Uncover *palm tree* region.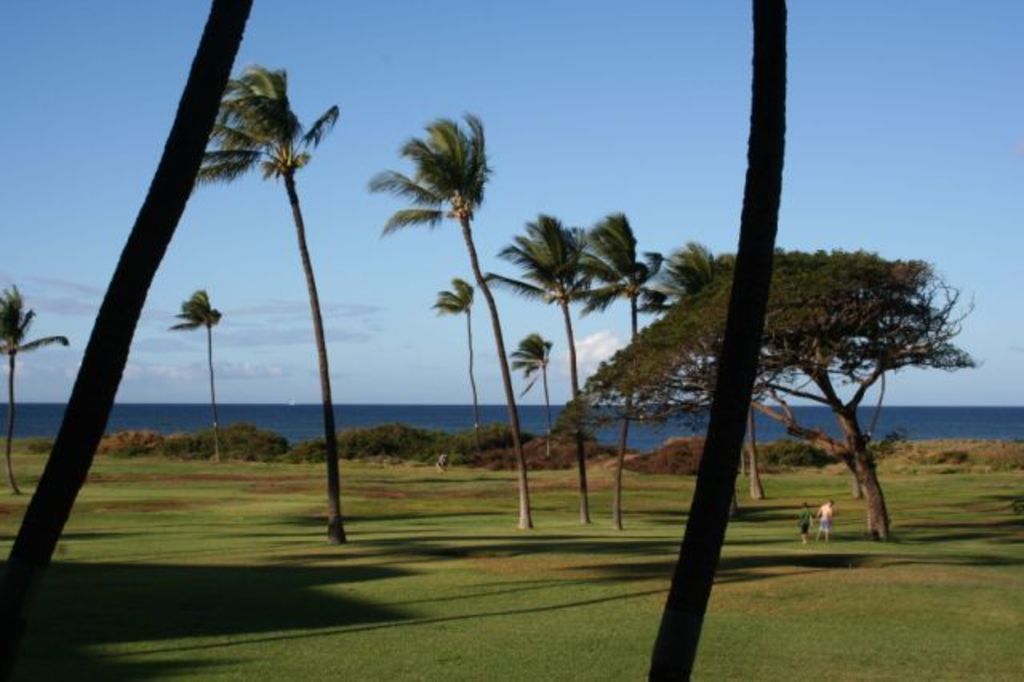
Uncovered: 181, 70, 333, 522.
